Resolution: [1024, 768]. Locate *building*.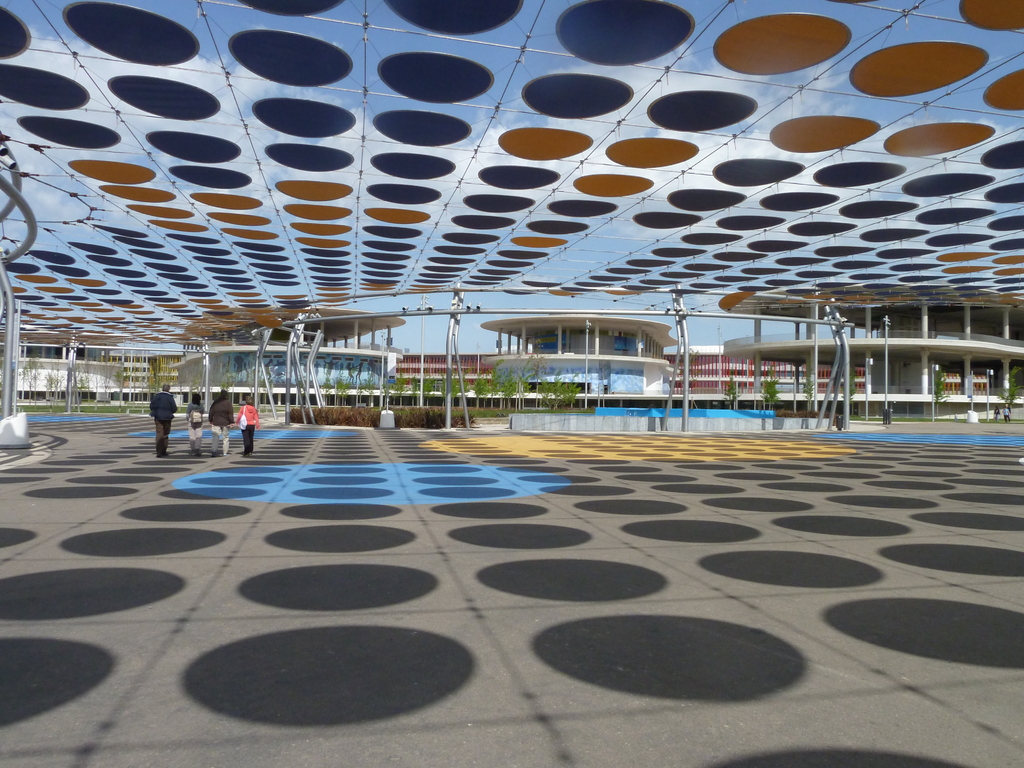
x1=479, y1=316, x2=676, y2=408.
